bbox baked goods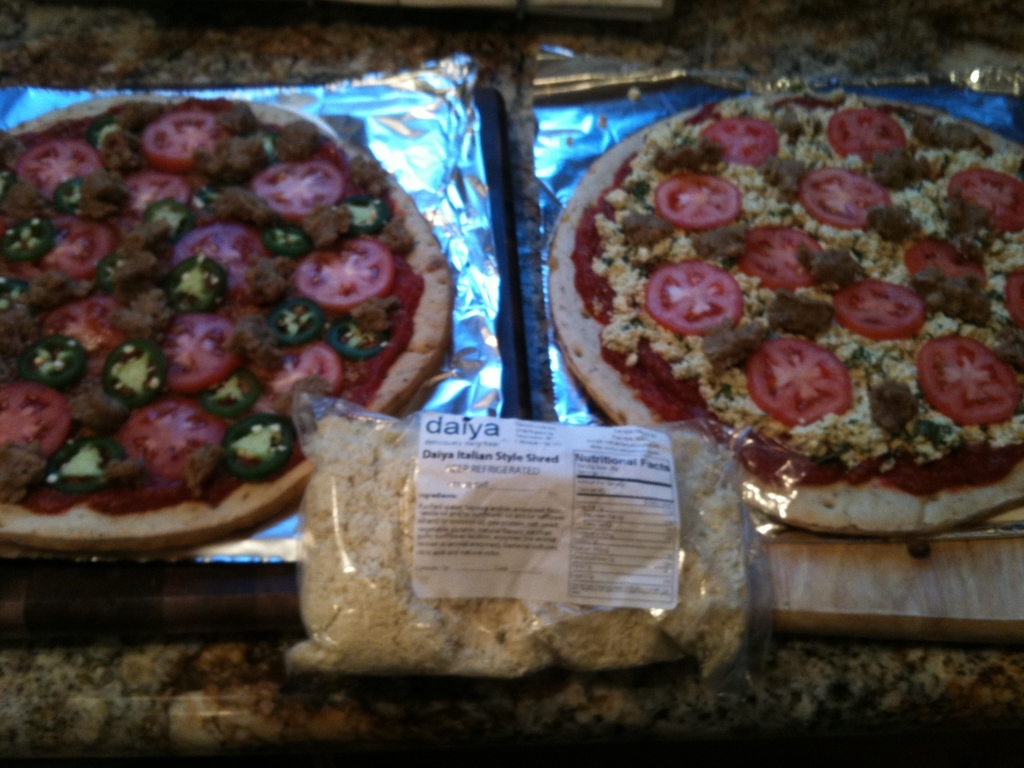
(578,115,973,494)
